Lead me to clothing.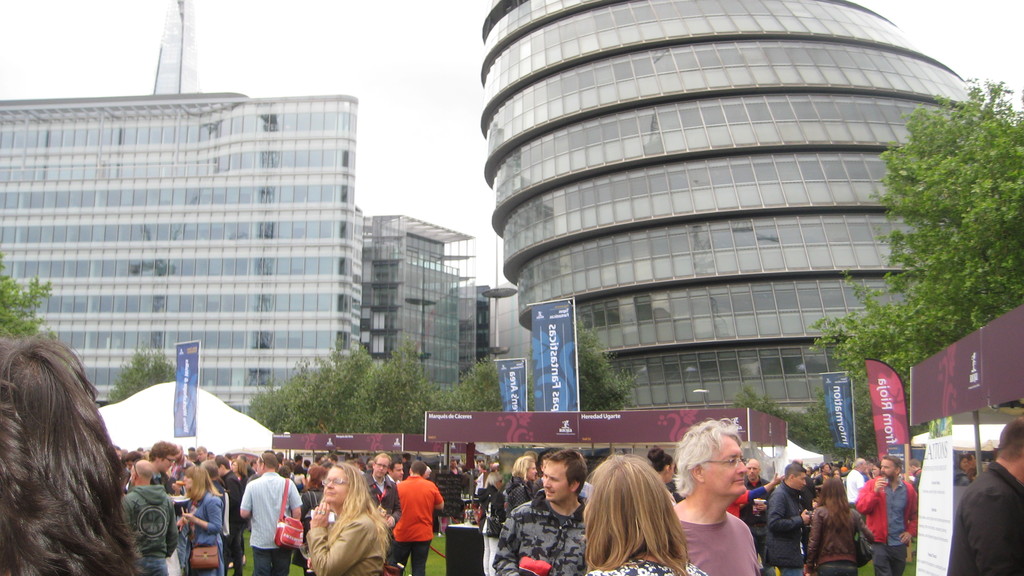
Lead to pyautogui.locateOnScreen(241, 475, 295, 575).
